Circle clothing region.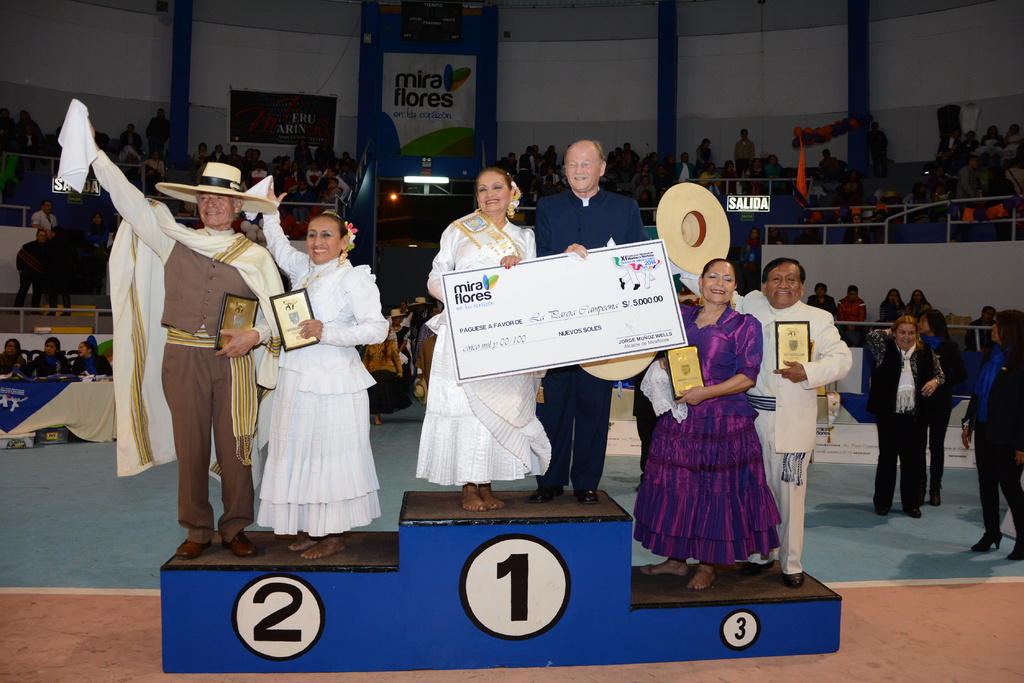
Region: box(624, 309, 790, 562).
